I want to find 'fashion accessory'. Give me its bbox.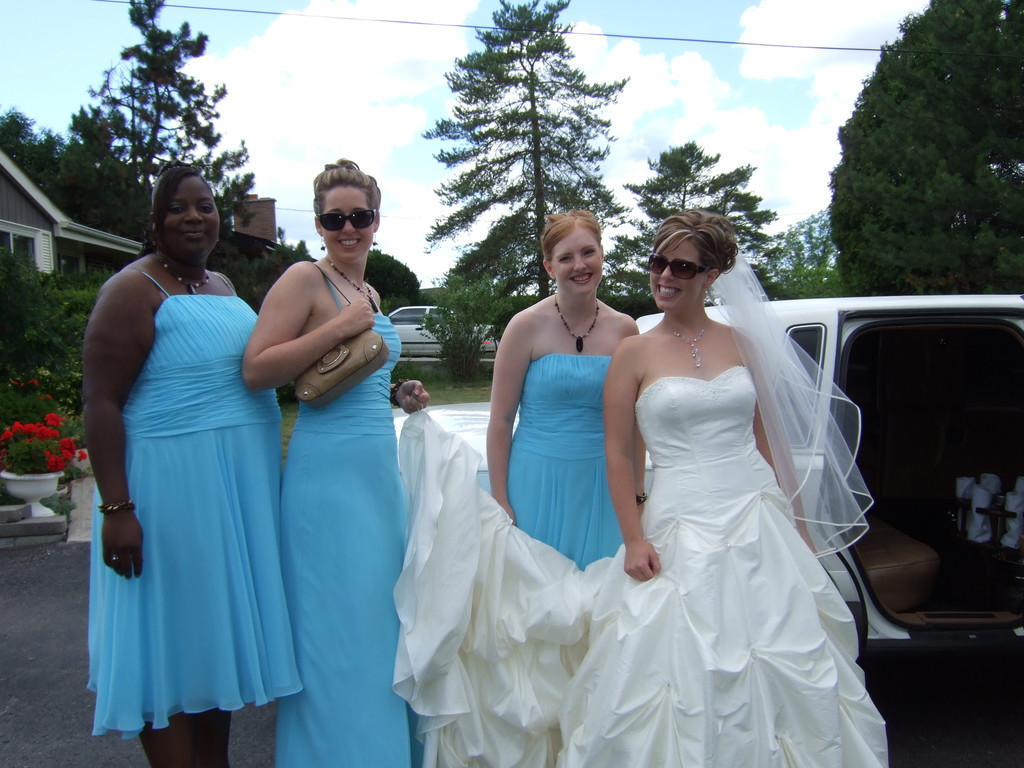
Rect(665, 314, 706, 369).
